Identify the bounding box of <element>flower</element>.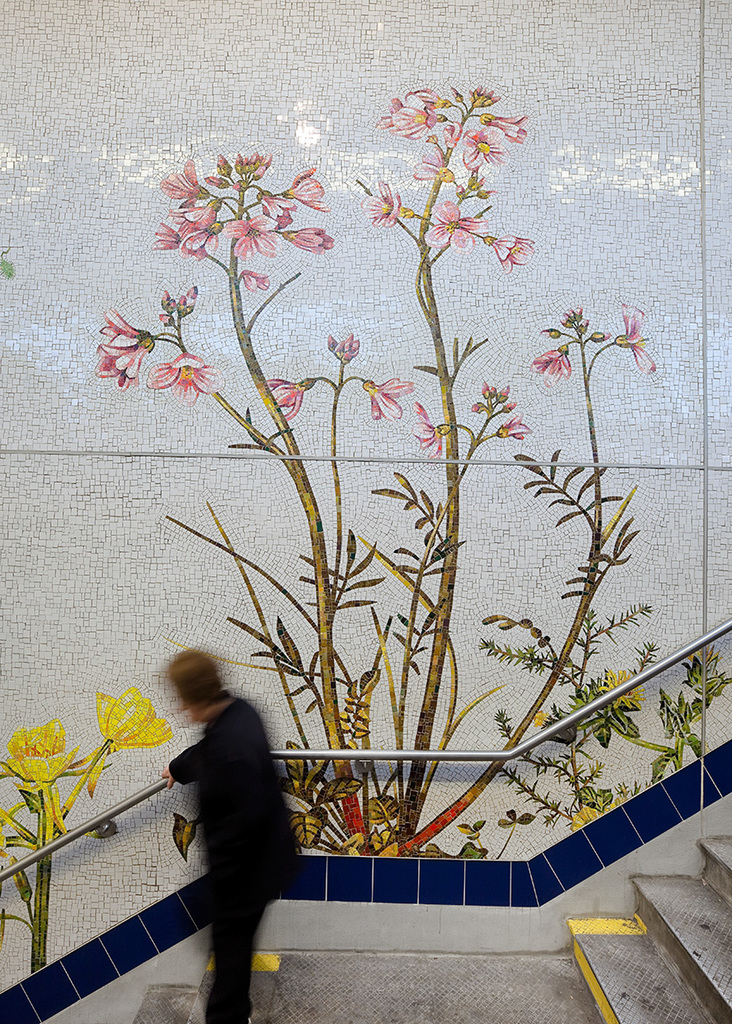
locate(87, 306, 163, 390).
